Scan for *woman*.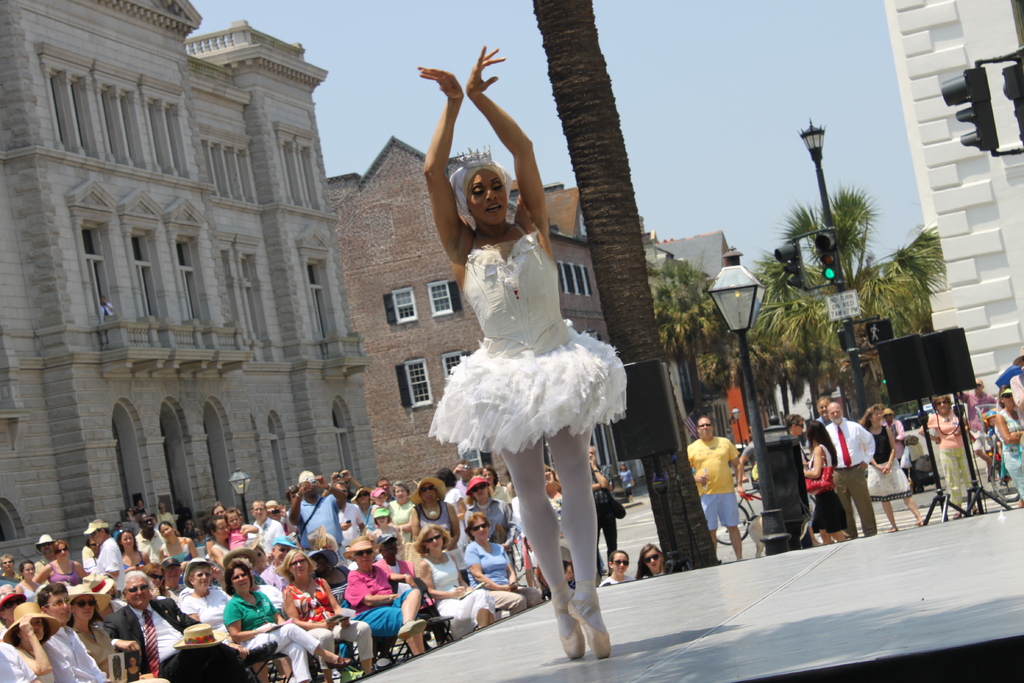
Scan result: (204, 514, 238, 570).
